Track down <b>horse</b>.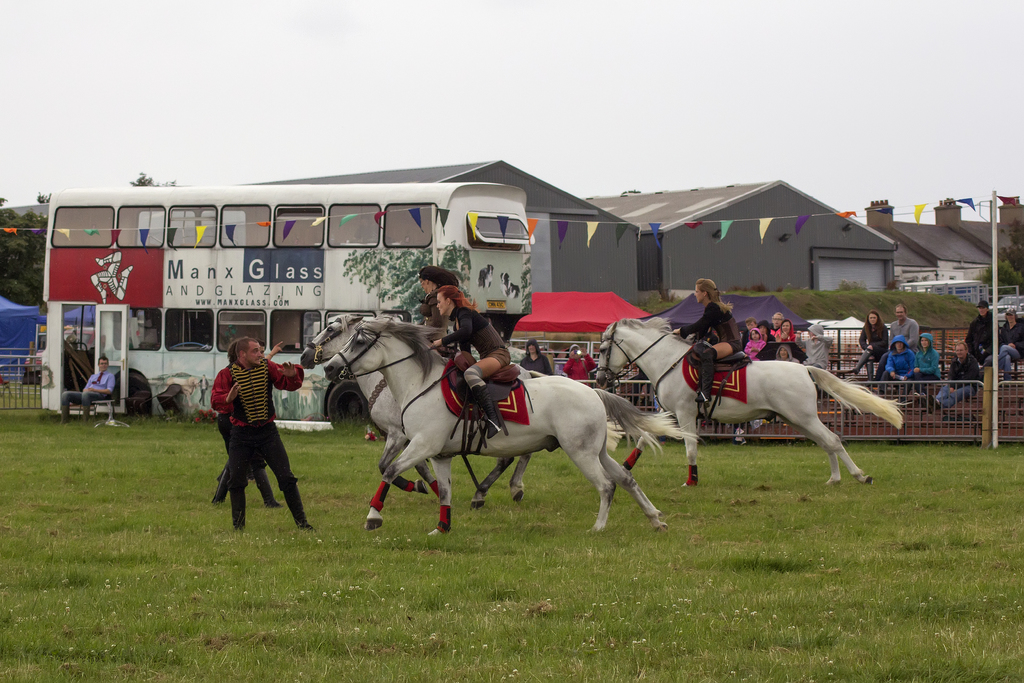
Tracked to <box>593,312,915,487</box>.
